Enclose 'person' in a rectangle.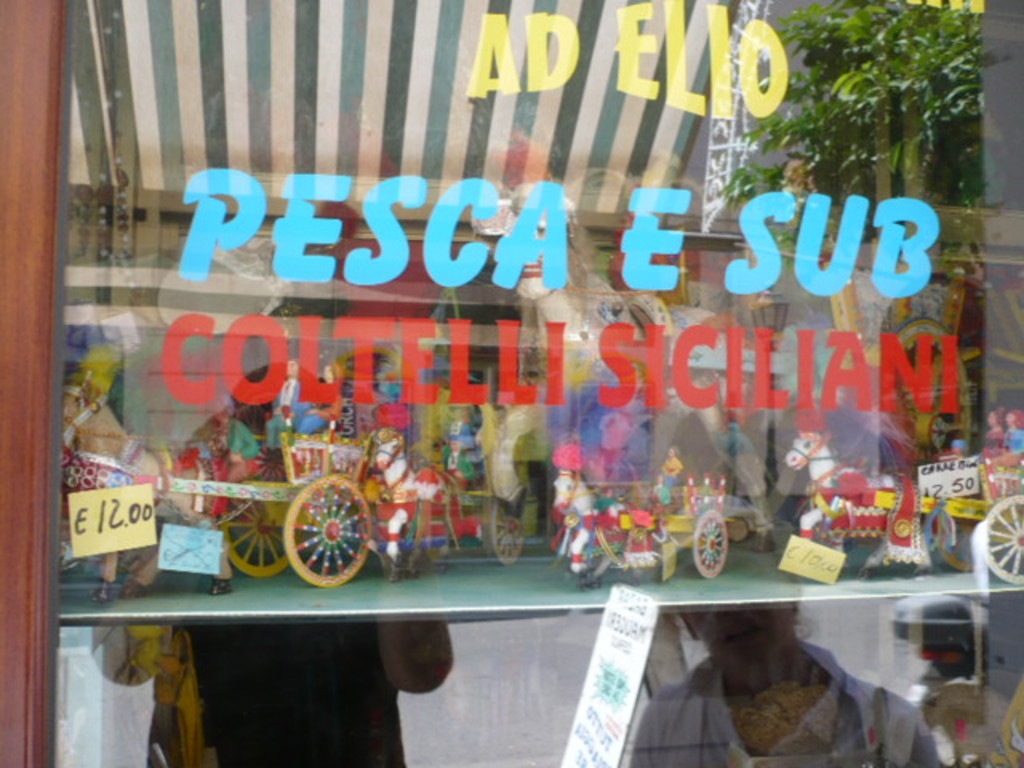
Rect(91, 362, 459, 766).
